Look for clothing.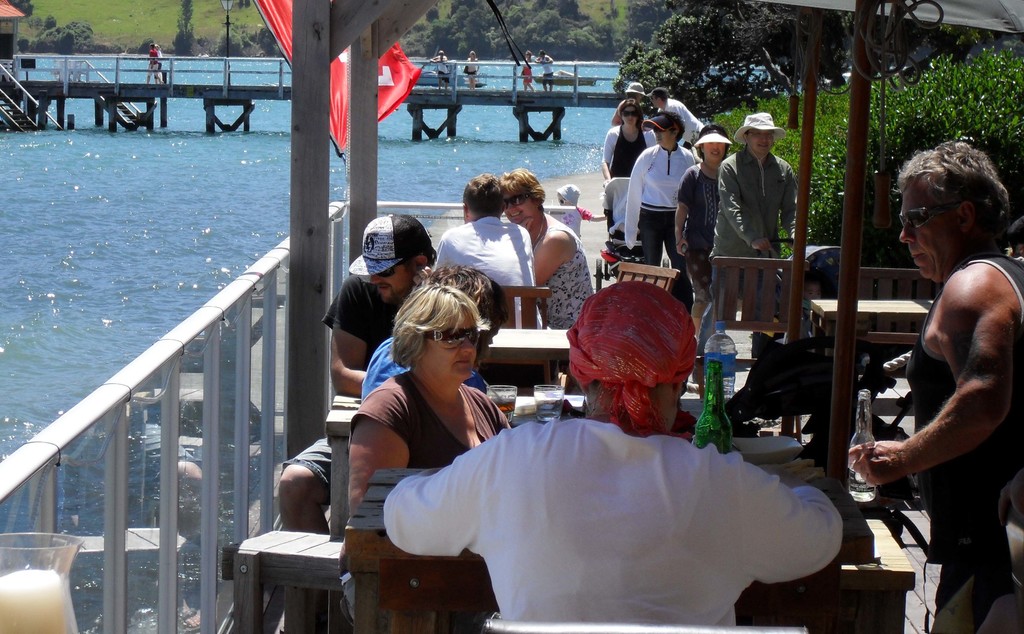
Found: <box>436,216,552,321</box>.
